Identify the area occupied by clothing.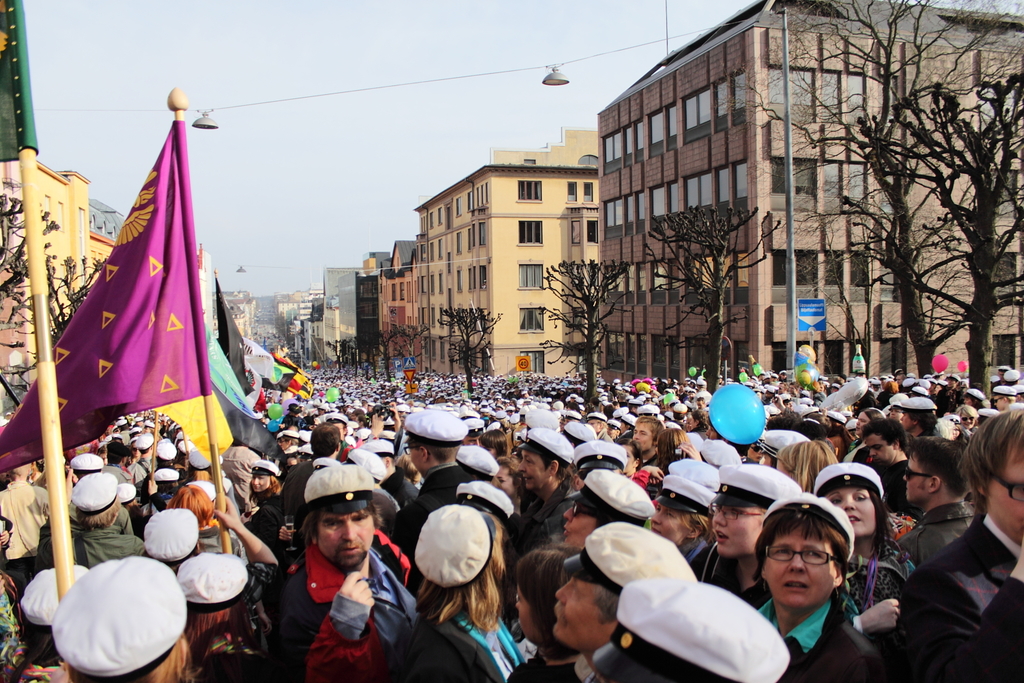
Area: BBox(696, 544, 778, 607).
